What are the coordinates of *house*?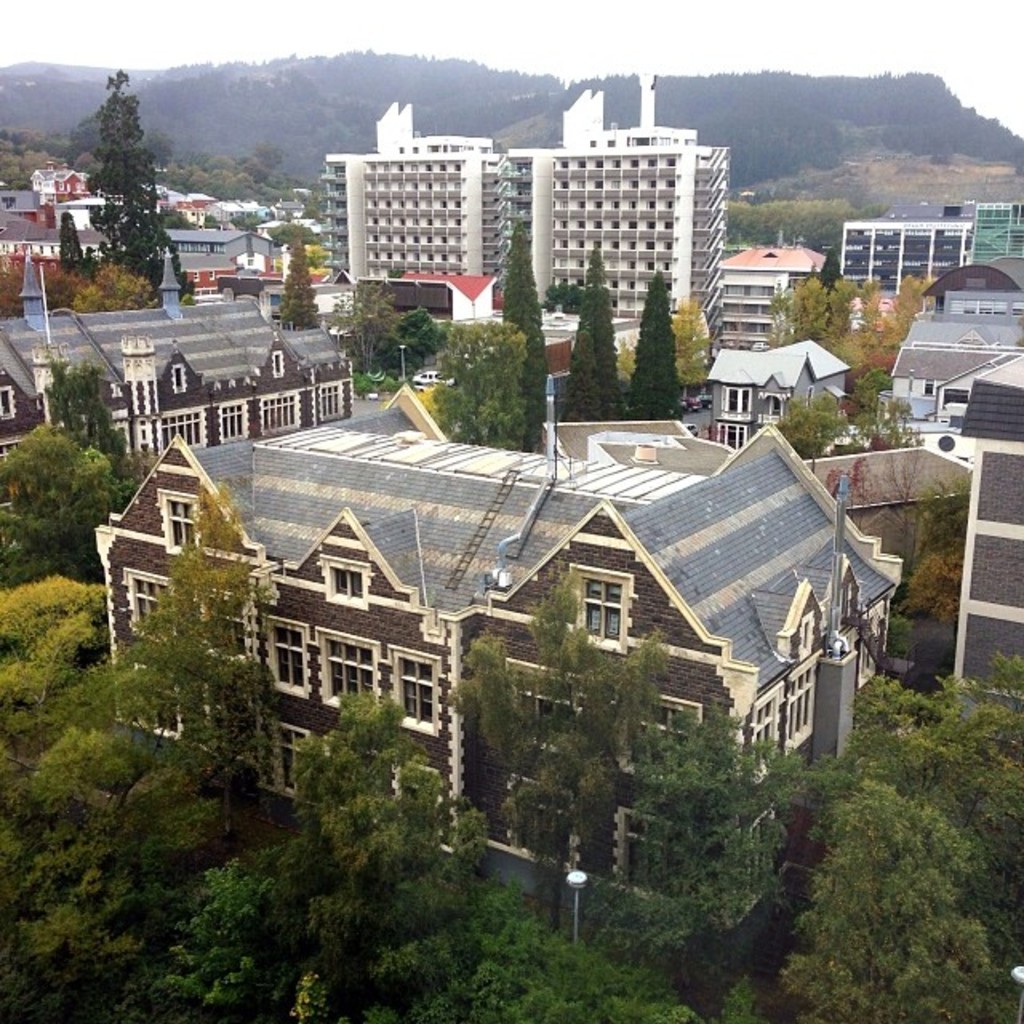
29,166,88,203.
